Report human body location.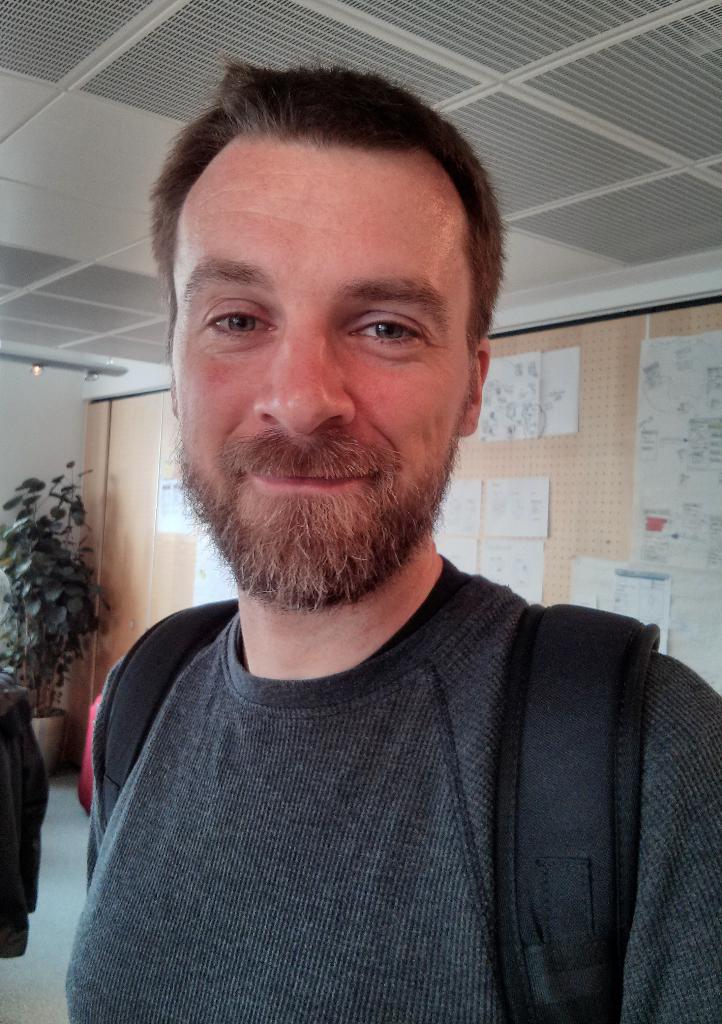
Report: [x1=74, y1=237, x2=702, y2=1005].
